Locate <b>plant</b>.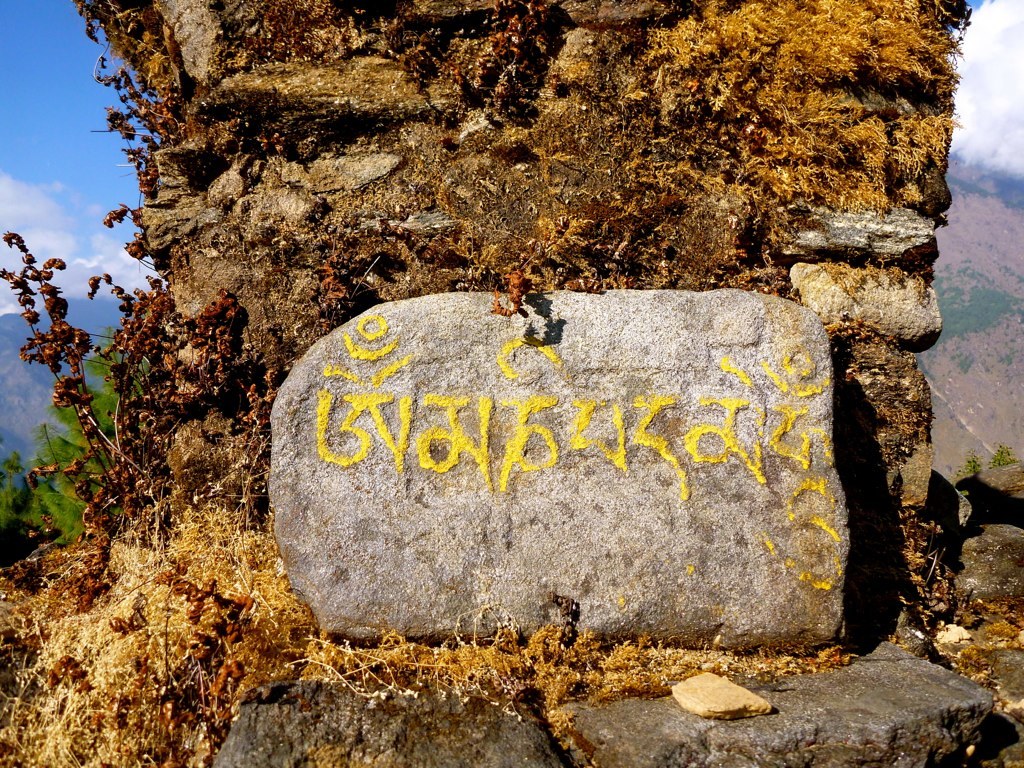
Bounding box: select_region(0, 294, 176, 548).
